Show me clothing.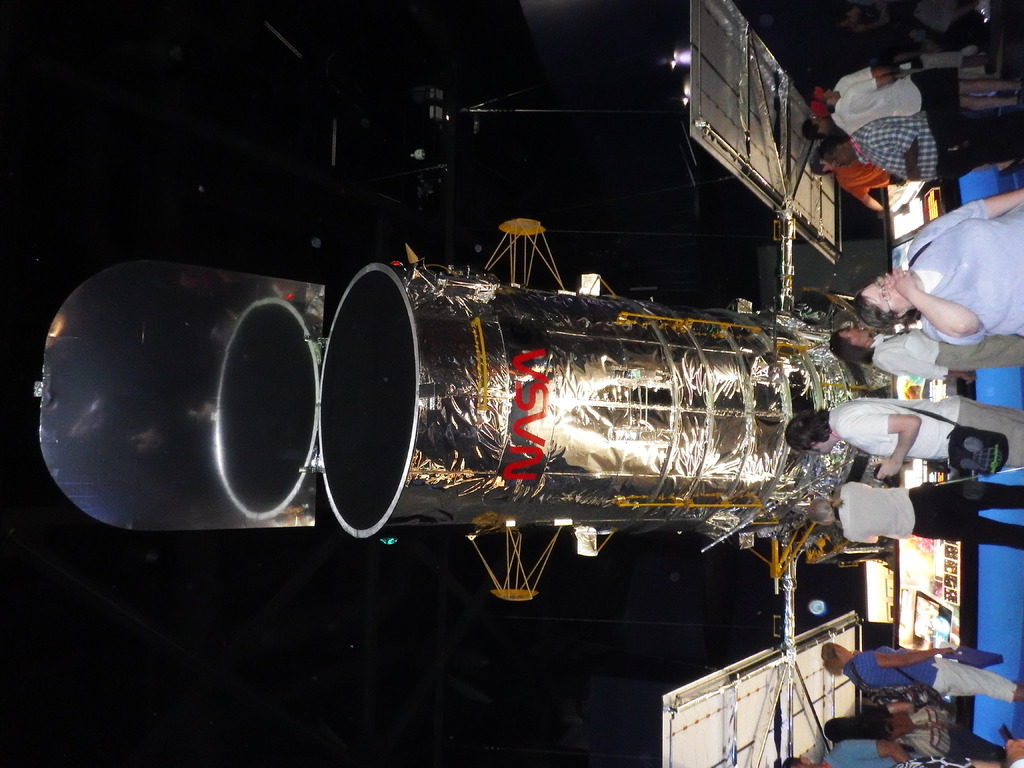
clothing is here: l=911, t=200, r=1023, b=344.
